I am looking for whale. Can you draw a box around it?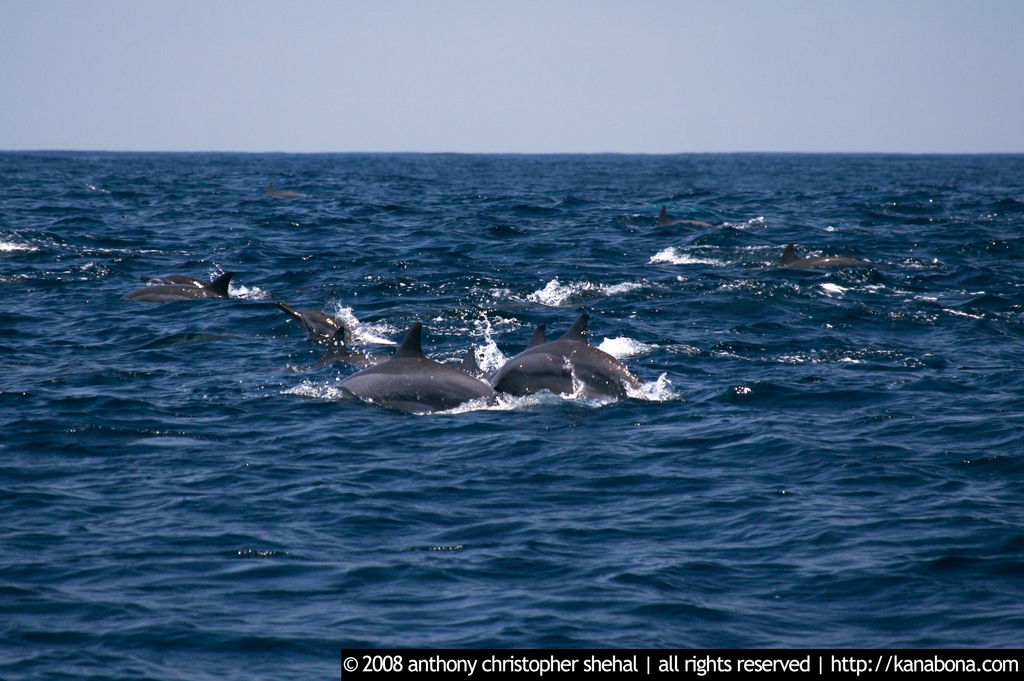
Sure, the bounding box is crop(141, 277, 209, 285).
